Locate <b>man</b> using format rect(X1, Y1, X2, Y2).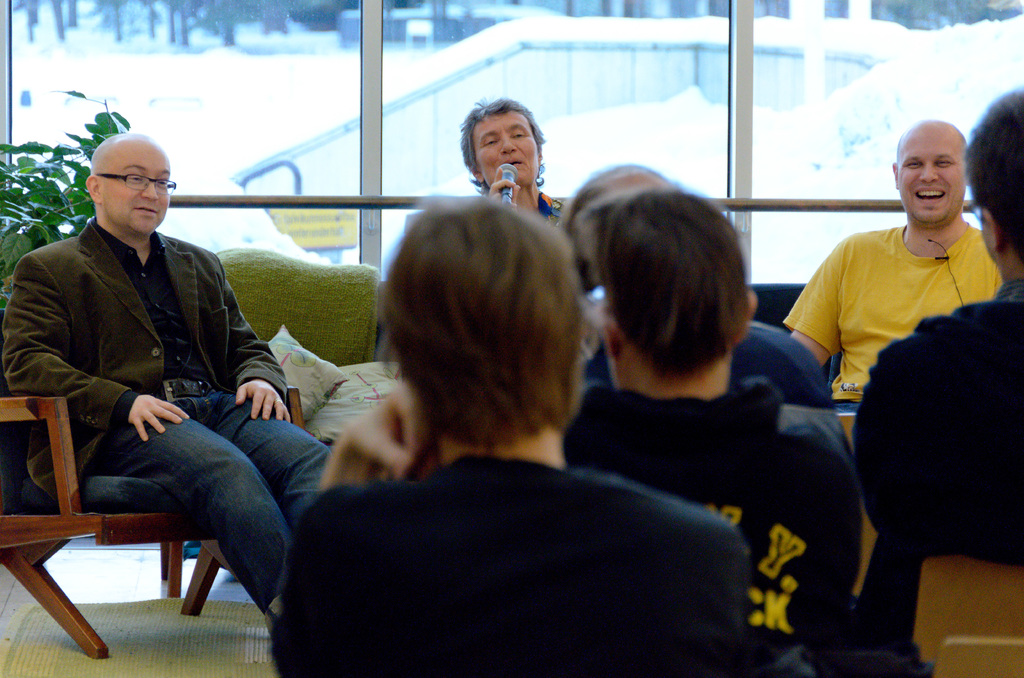
rect(562, 184, 861, 671).
